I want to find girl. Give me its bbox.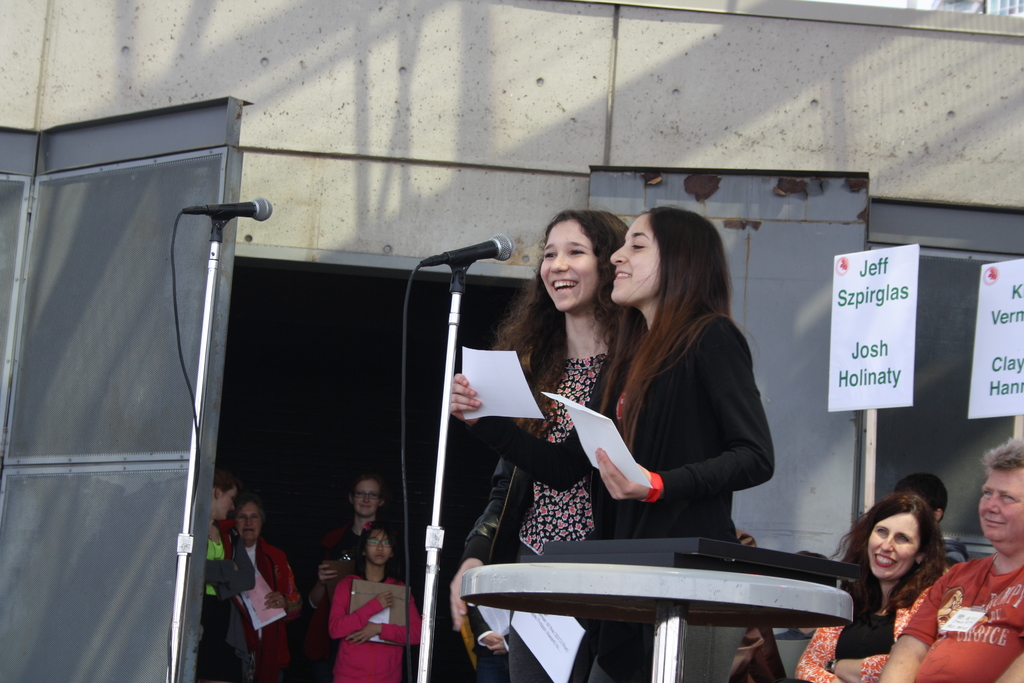
crop(228, 489, 301, 682).
